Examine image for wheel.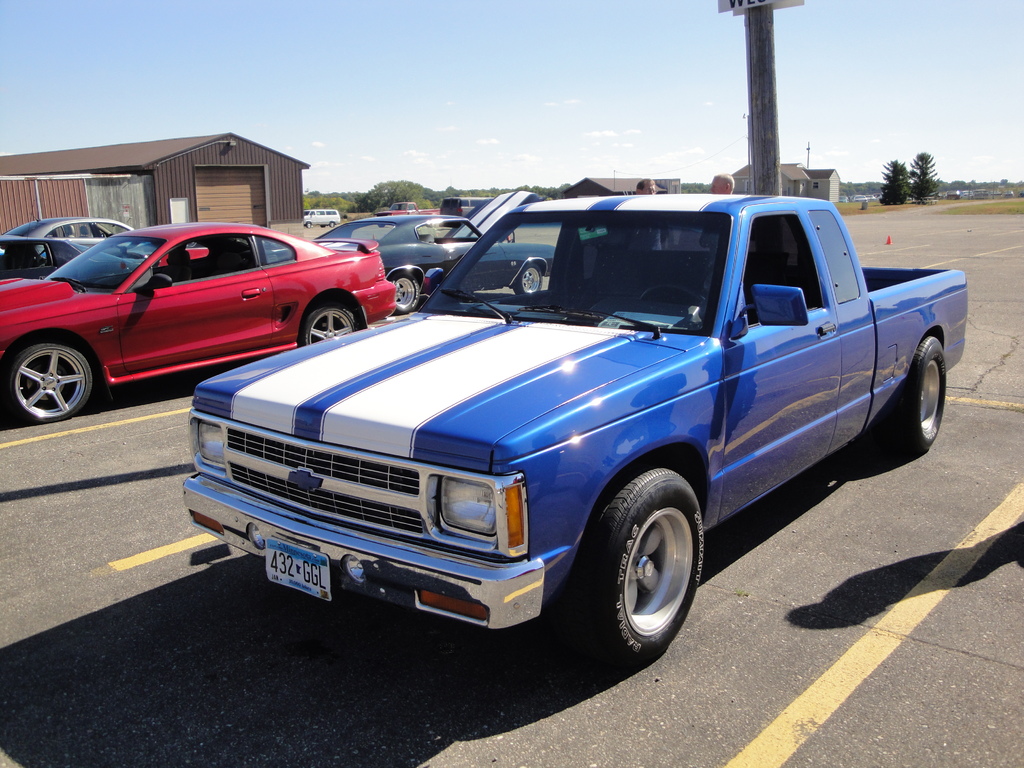
Examination result: Rect(305, 223, 314, 229).
